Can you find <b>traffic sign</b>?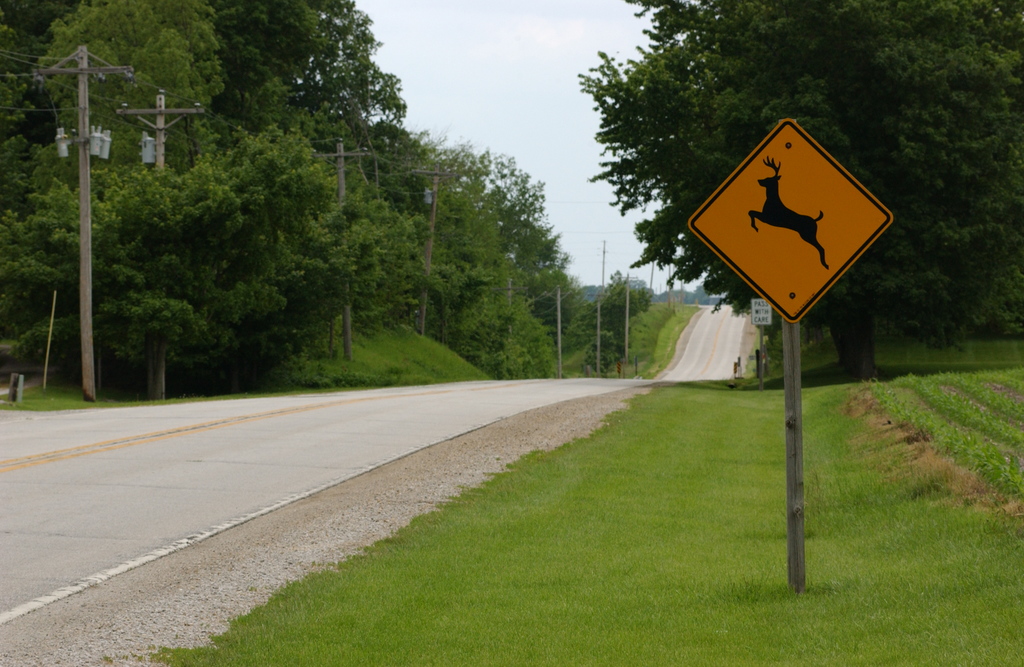
Yes, bounding box: bbox=(747, 300, 777, 328).
